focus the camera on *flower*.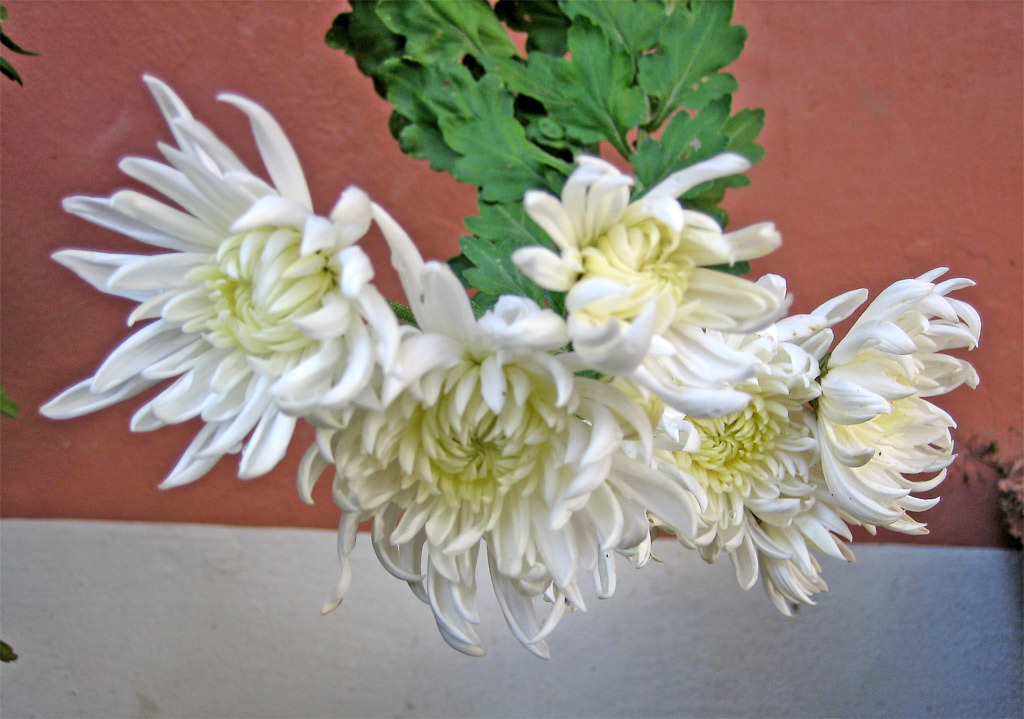
Focus region: crop(672, 283, 863, 632).
